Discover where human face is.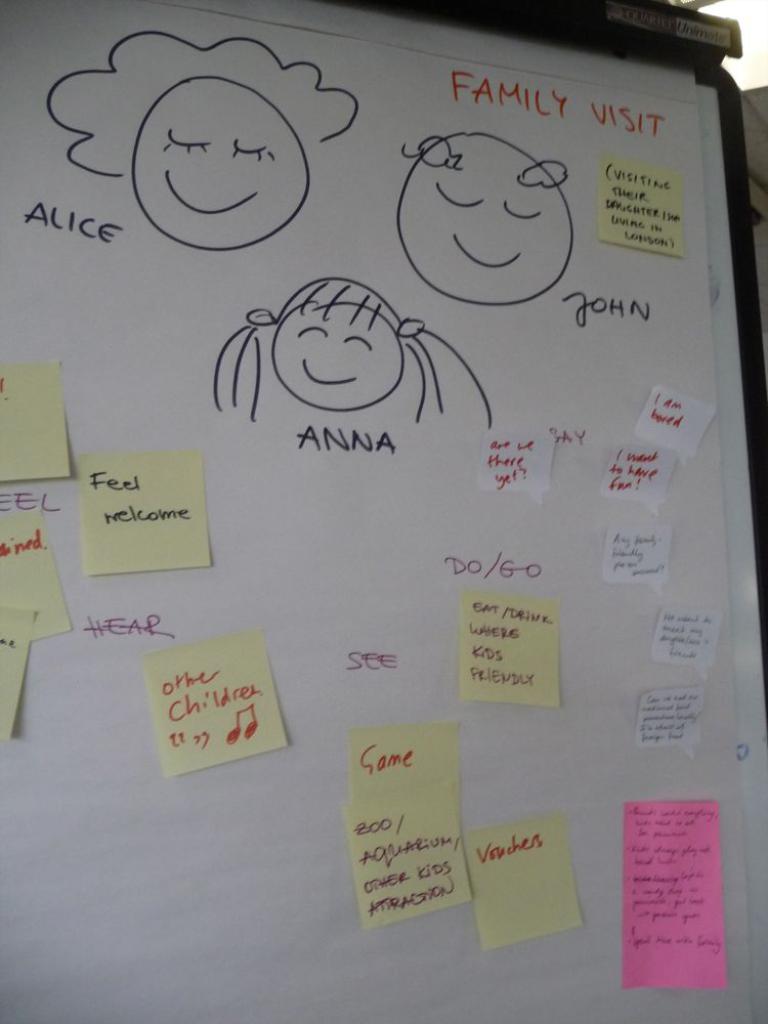
Discovered at [274, 295, 399, 409].
